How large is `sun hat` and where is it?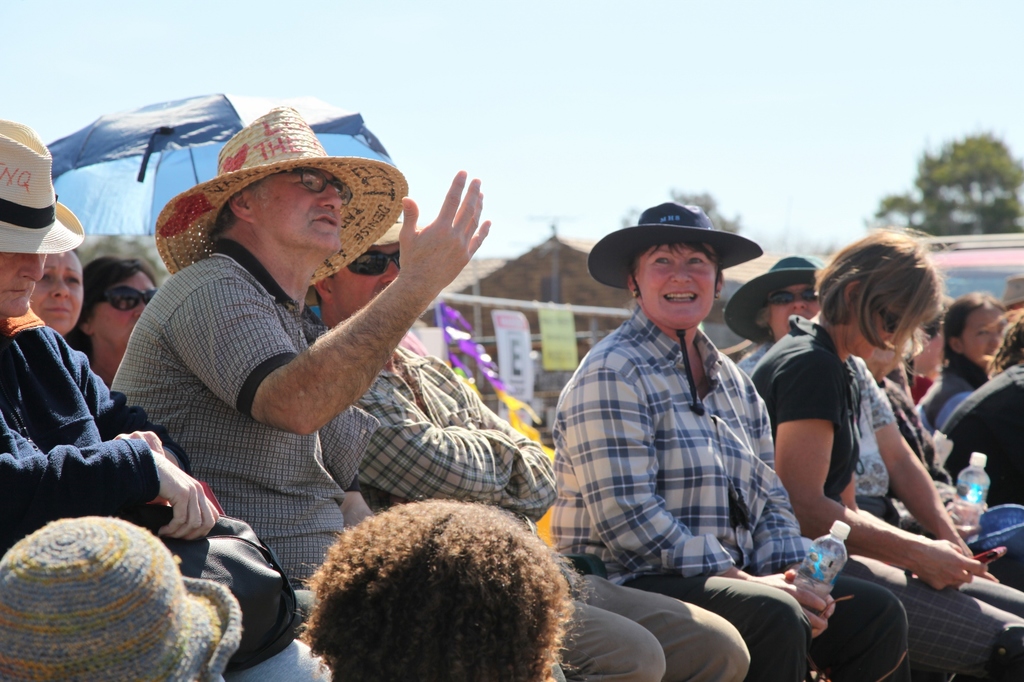
Bounding box: box=[588, 195, 761, 410].
